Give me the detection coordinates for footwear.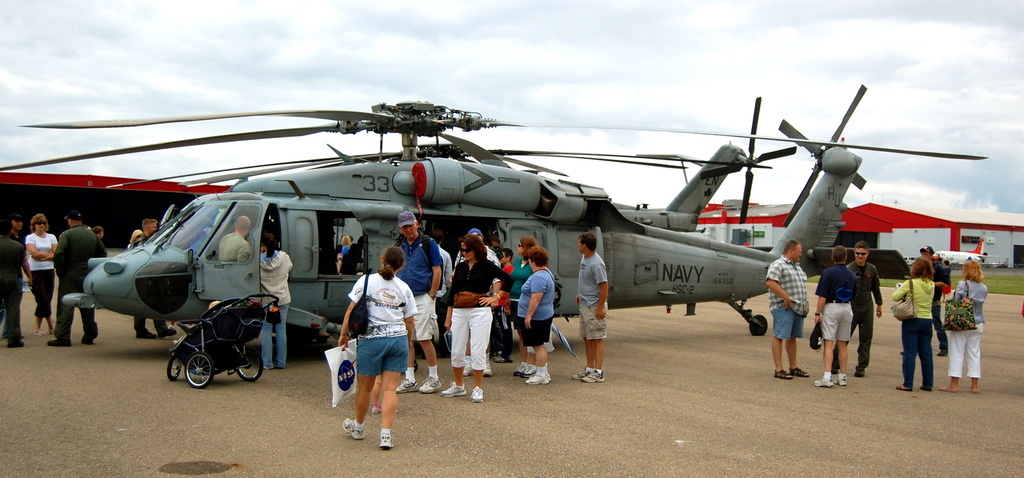
{"left": 134, "top": 331, "right": 158, "bottom": 338}.
